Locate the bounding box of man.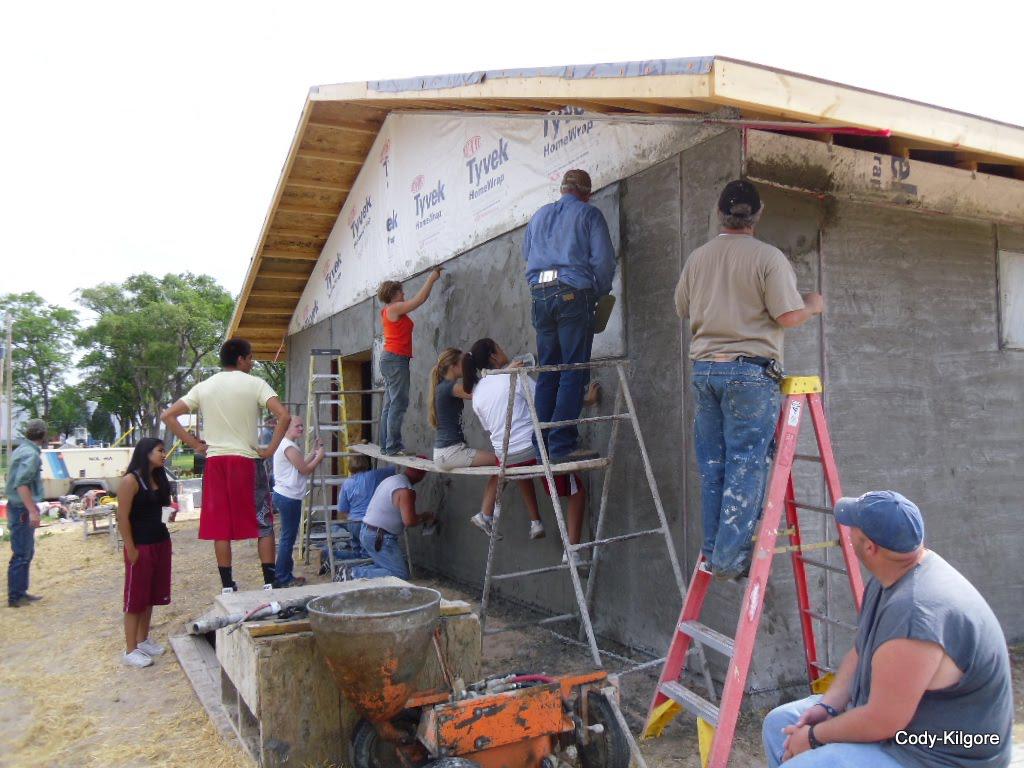
Bounding box: region(0, 414, 44, 607).
